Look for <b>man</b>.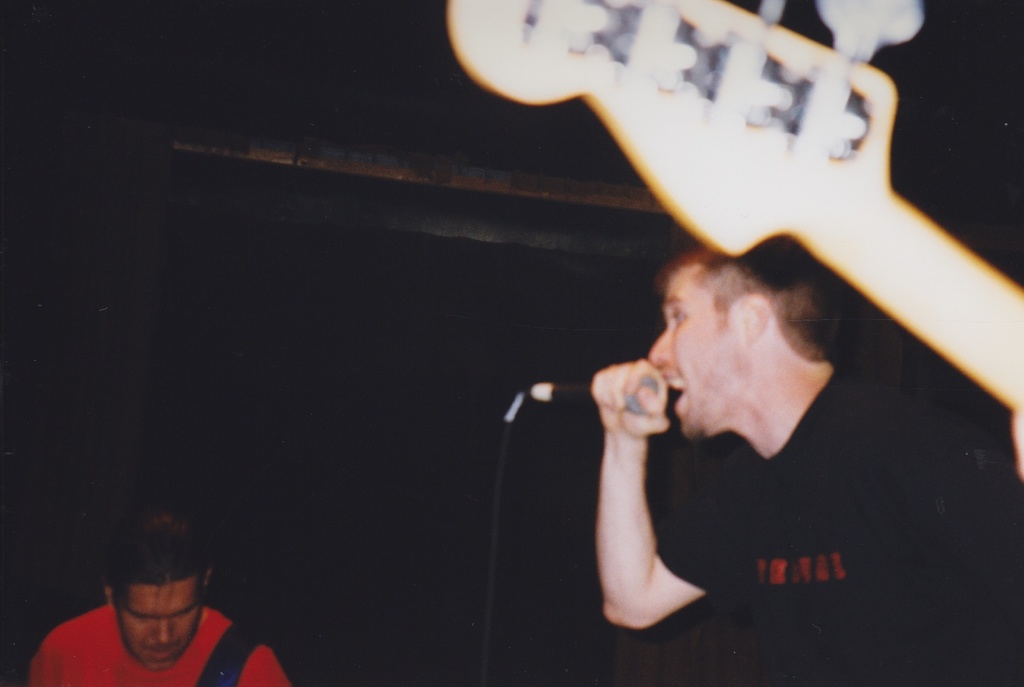
Found: 37/501/275/686.
